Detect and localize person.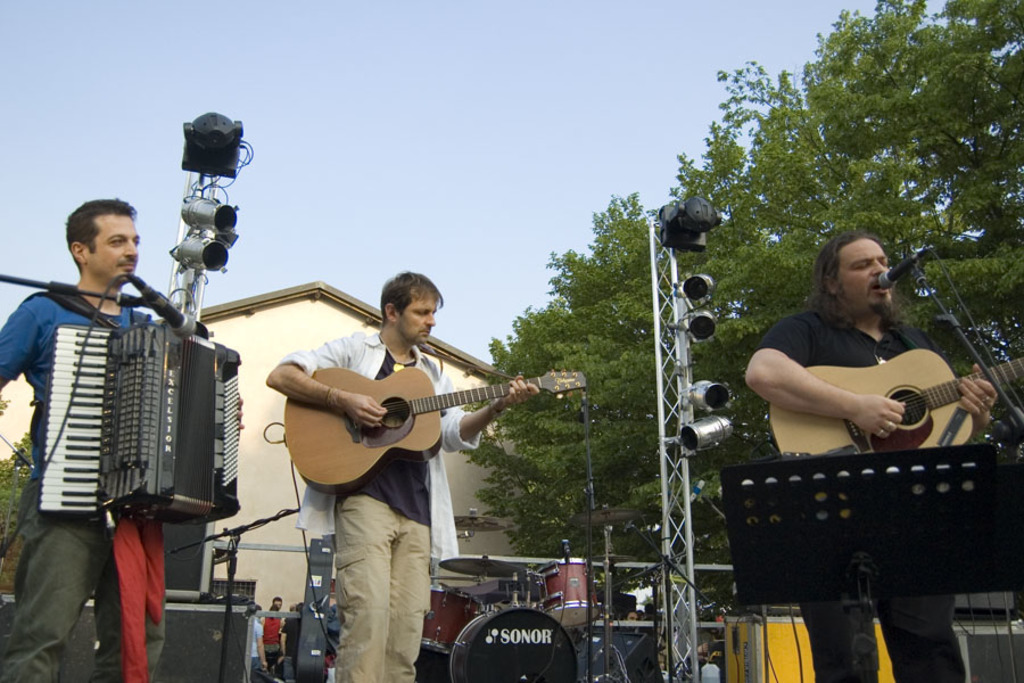
Localized at box(0, 198, 171, 682).
